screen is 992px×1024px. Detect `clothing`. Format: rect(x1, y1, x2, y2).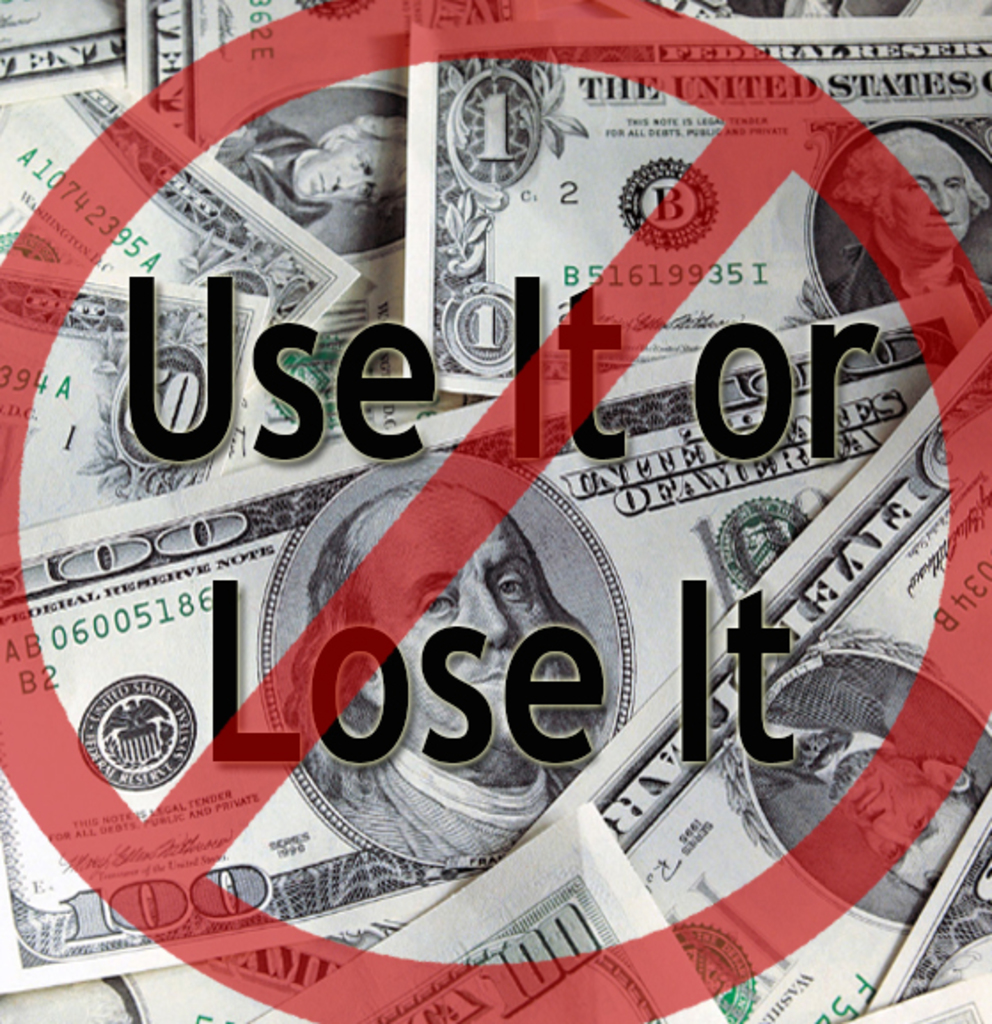
rect(332, 726, 598, 864).
